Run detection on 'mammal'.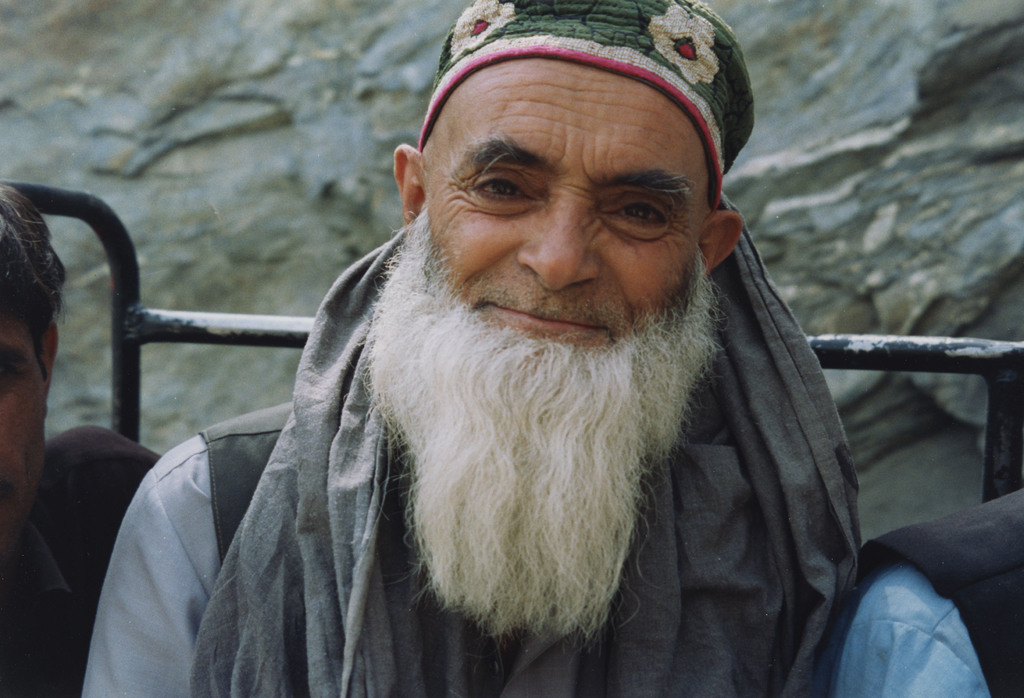
Result: (left=134, top=32, right=900, bottom=697).
